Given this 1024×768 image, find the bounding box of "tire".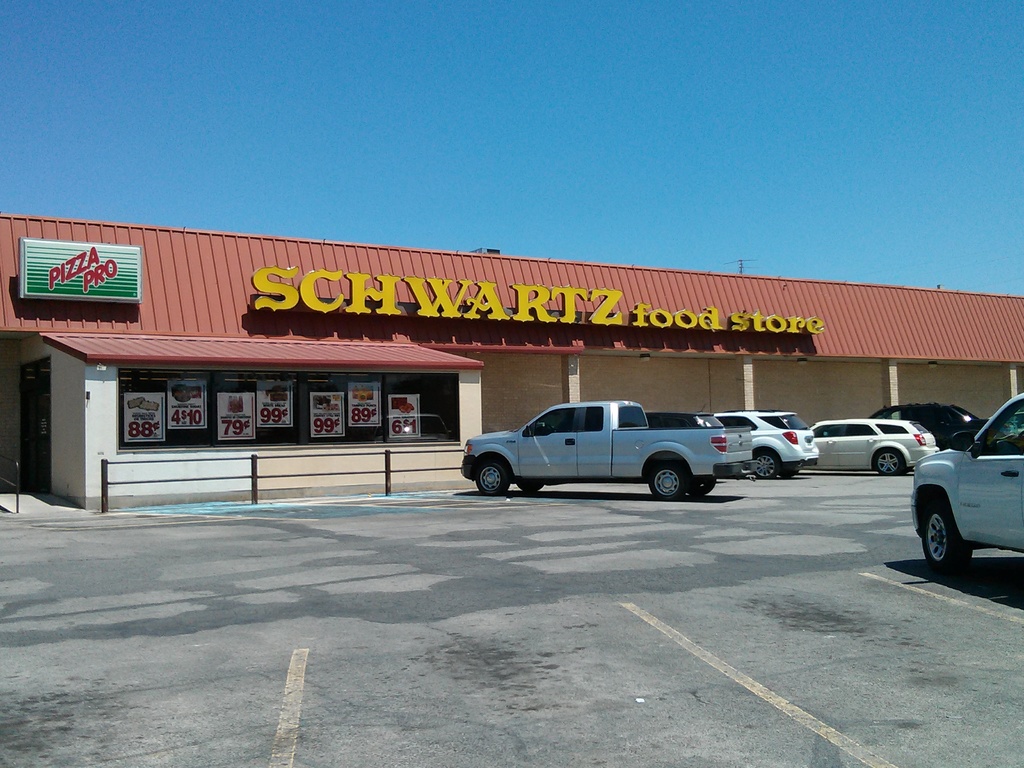
bbox=[479, 461, 510, 493].
